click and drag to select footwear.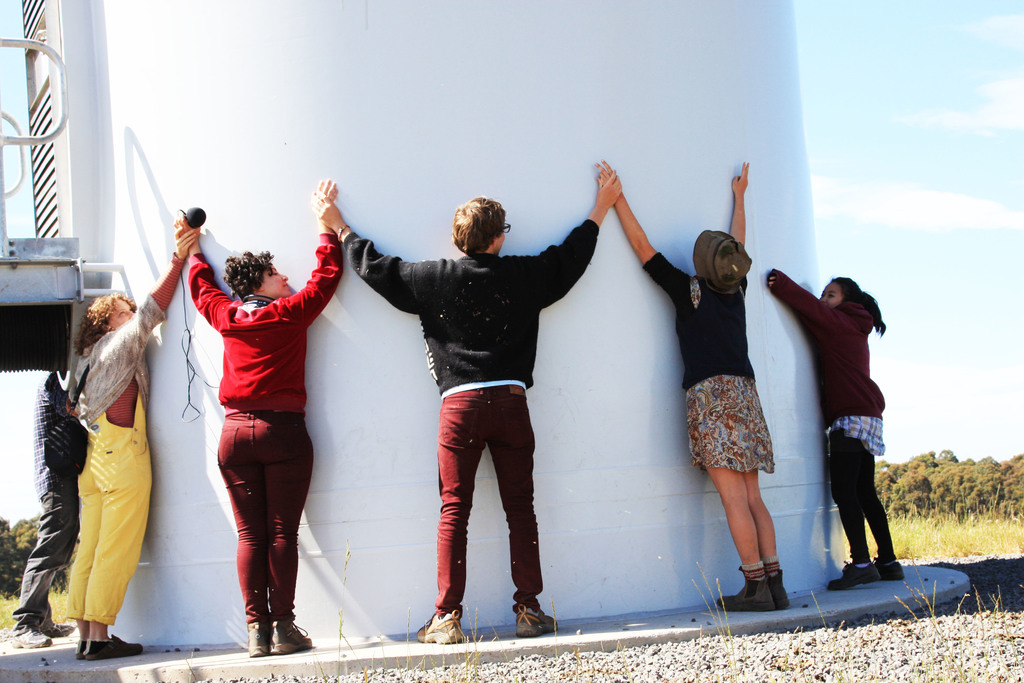
Selection: {"x1": 6, "y1": 625, "x2": 52, "y2": 653}.
